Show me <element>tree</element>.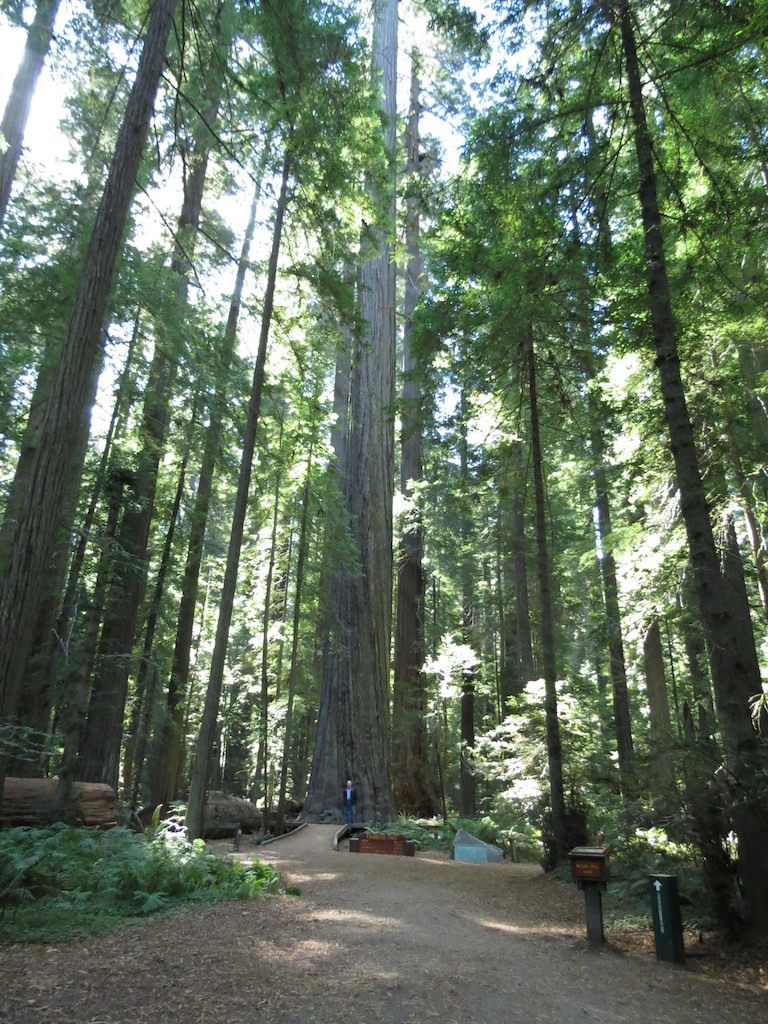
<element>tree</element> is here: detection(0, 0, 188, 776).
